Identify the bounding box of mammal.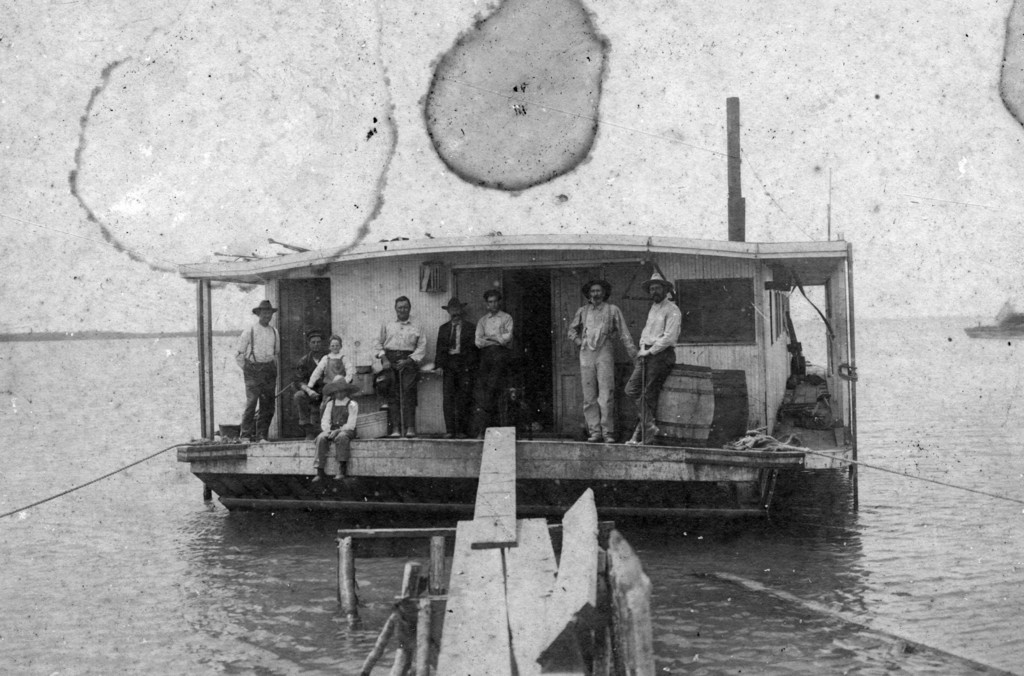
x1=238, y1=299, x2=282, y2=443.
